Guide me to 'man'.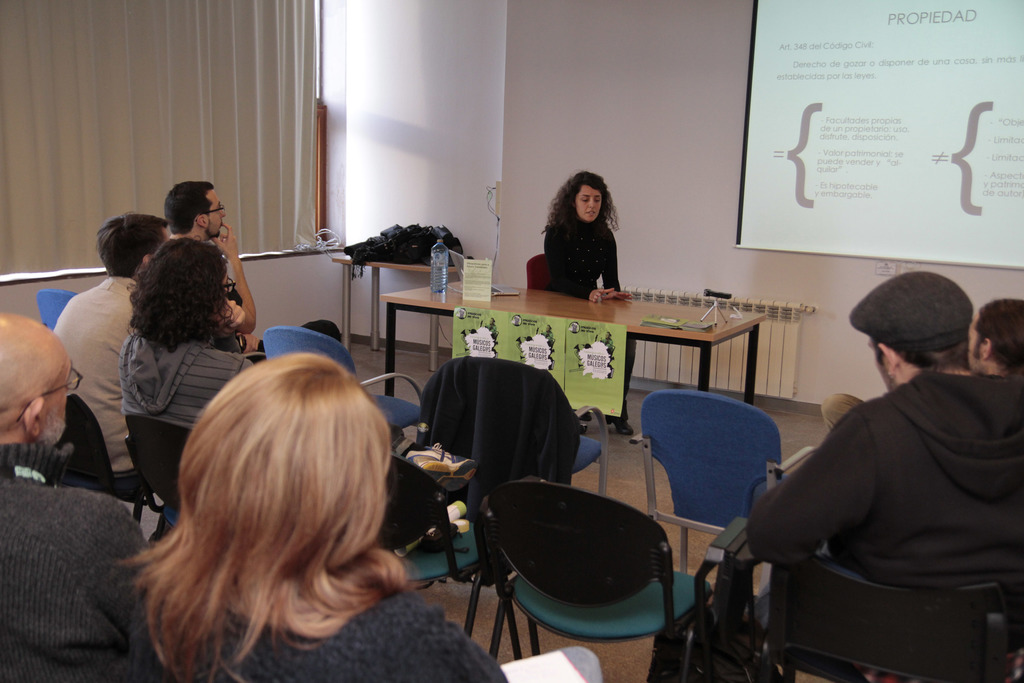
Guidance: (168,181,343,365).
